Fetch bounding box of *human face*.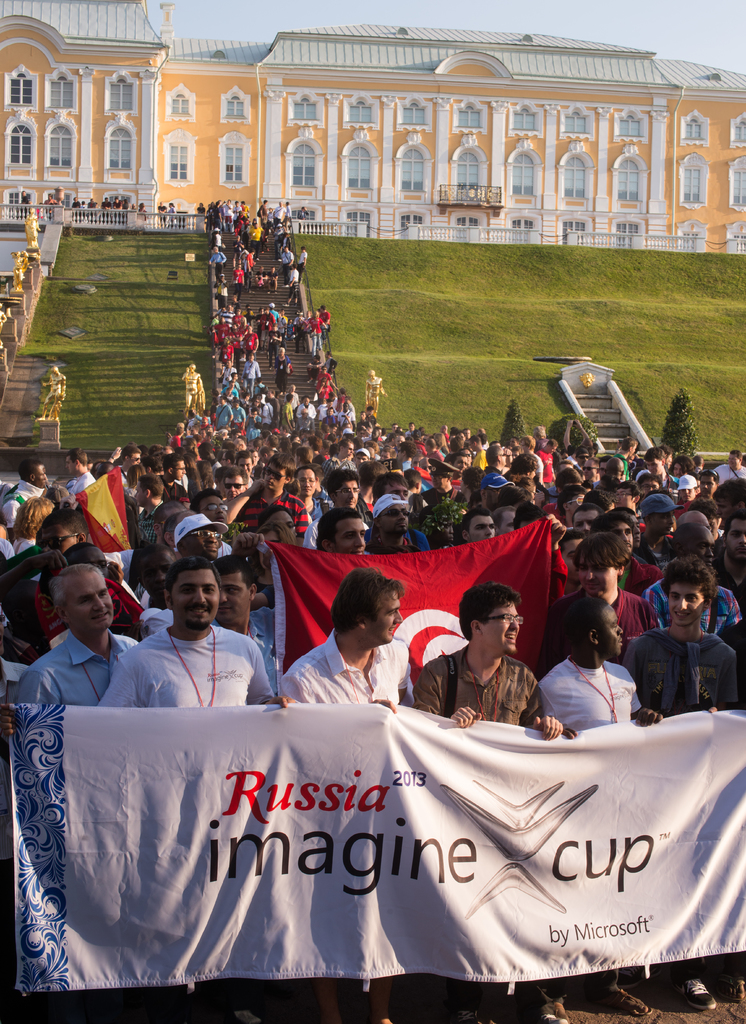
Bbox: 483 606 518 652.
